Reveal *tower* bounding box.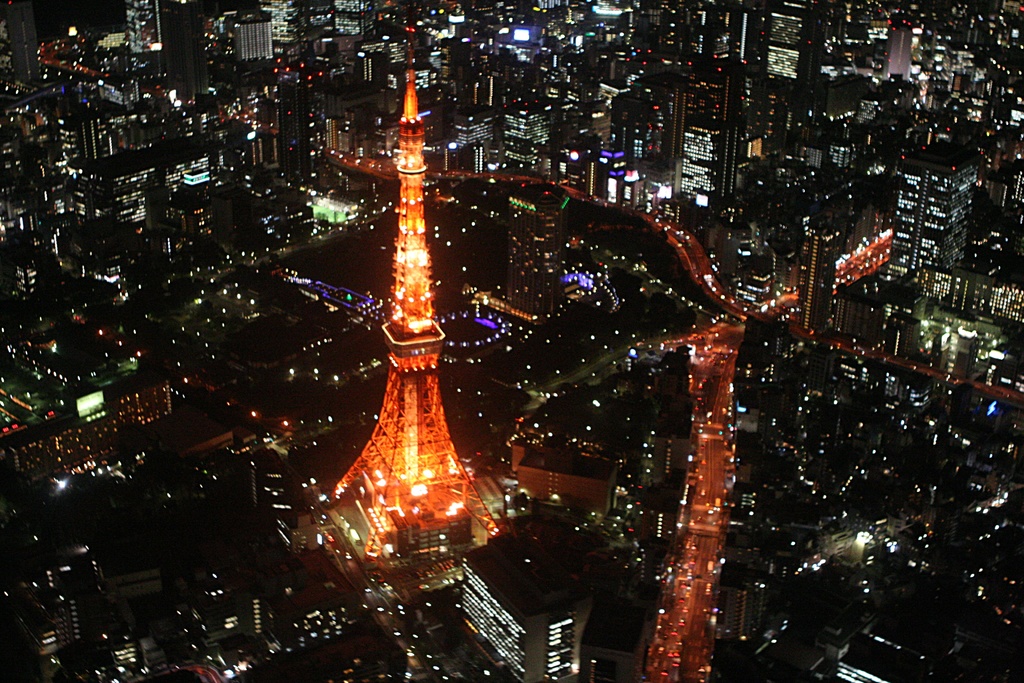
Revealed: BBox(9, 0, 40, 84).
